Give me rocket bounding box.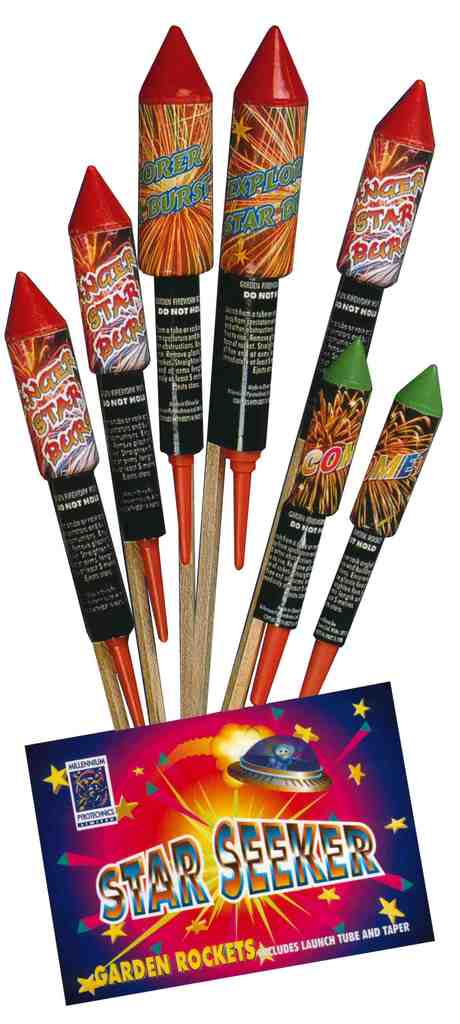
(left=134, top=23, right=210, bottom=708).
